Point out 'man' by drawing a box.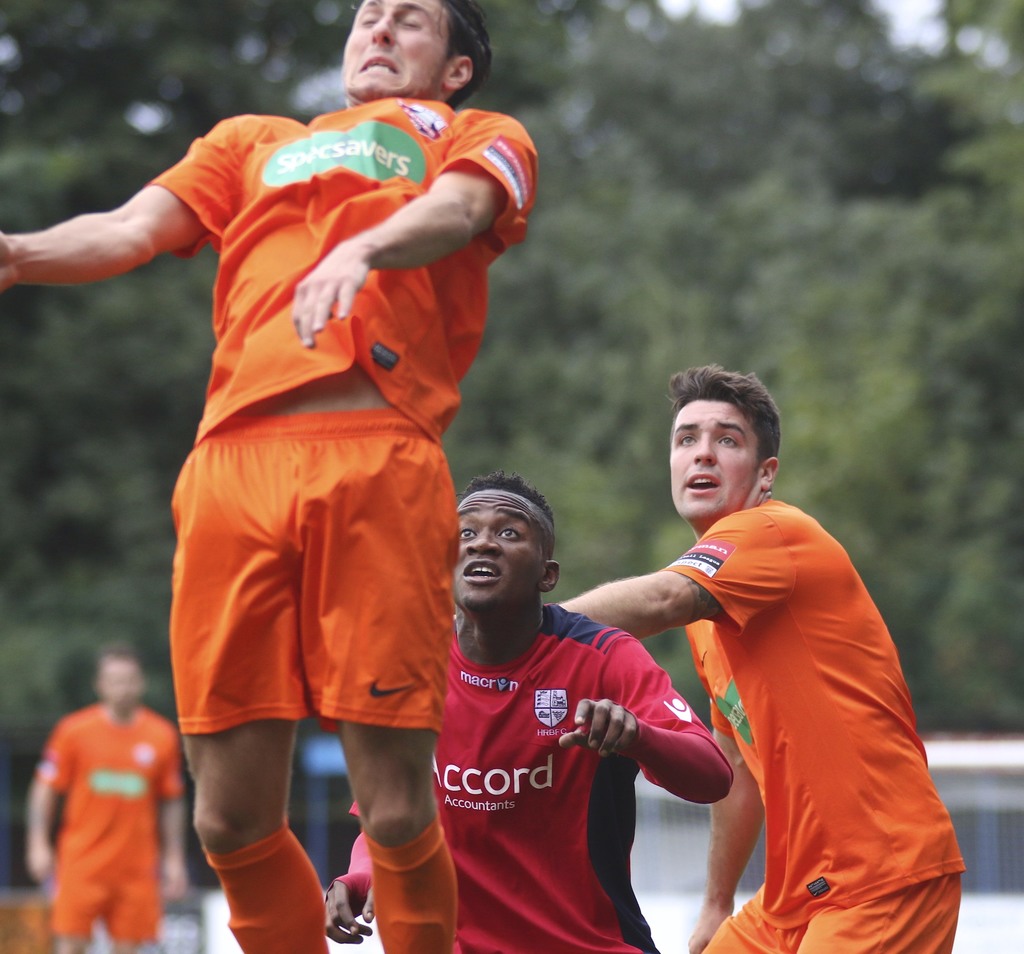
bbox=(322, 470, 733, 953).
